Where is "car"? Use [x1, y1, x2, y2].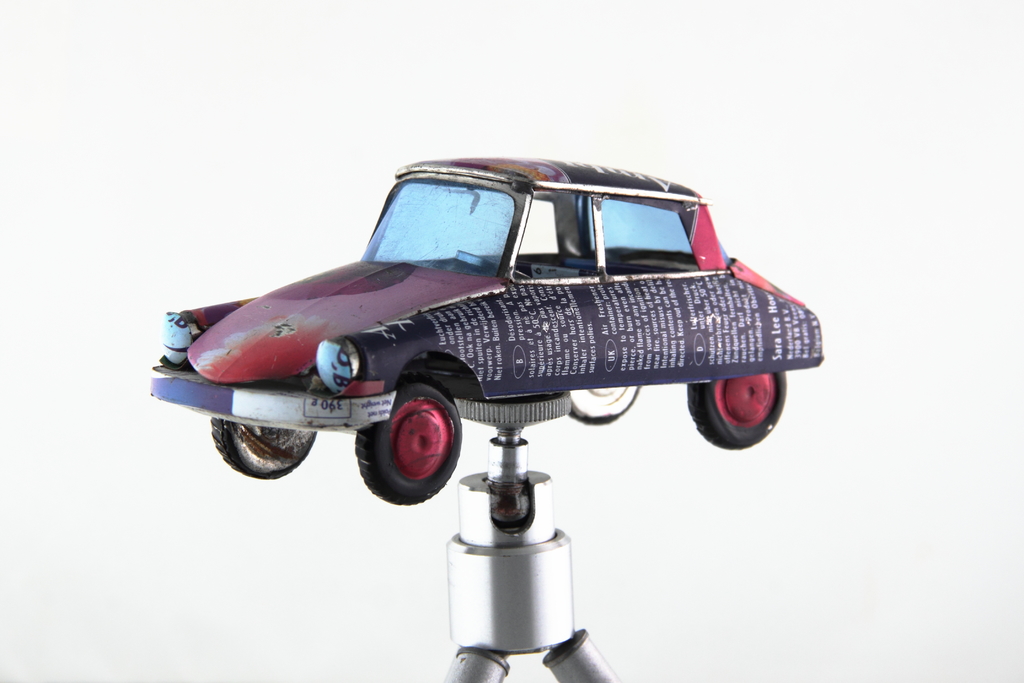
[150, 152, 822, 508].
